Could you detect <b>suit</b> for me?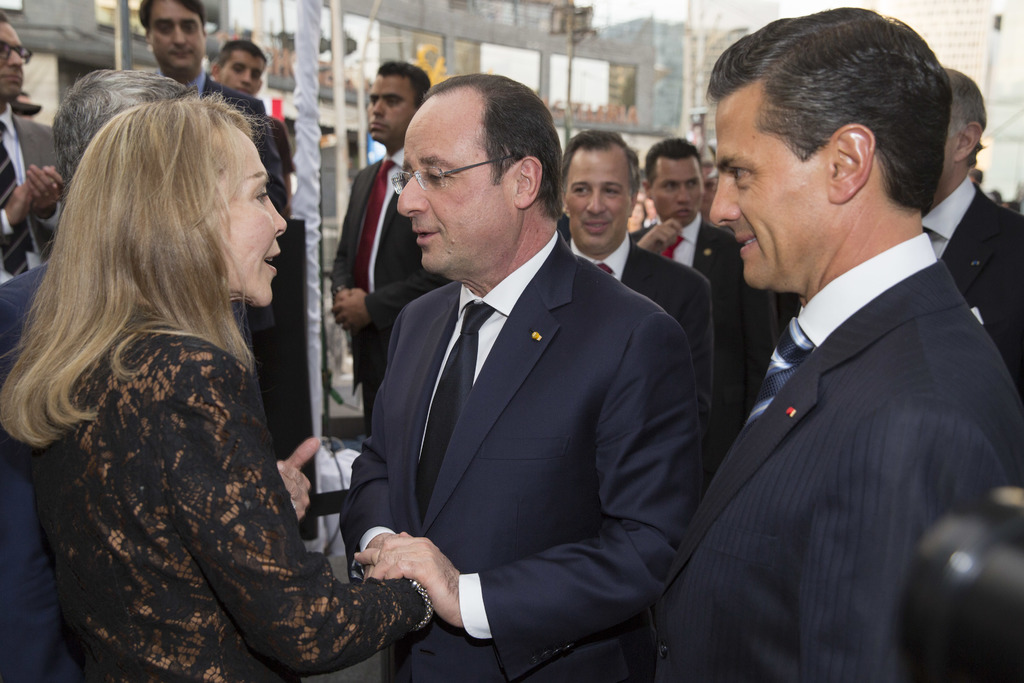
Detection result: 0:111:67:285.
